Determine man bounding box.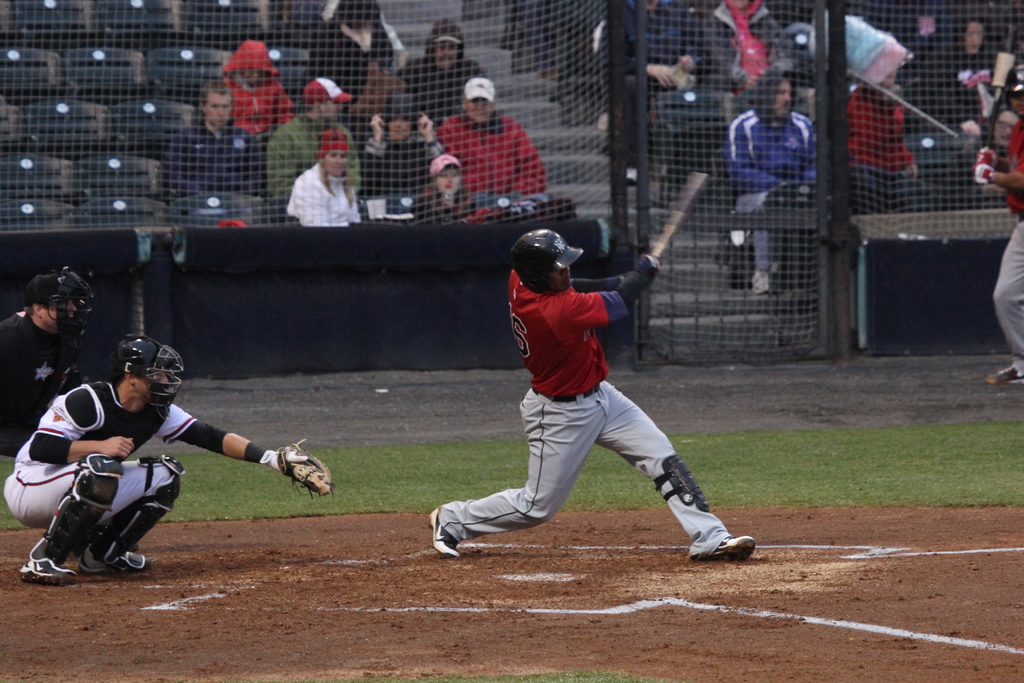
Determined: region(174, 73, 271, 197).
